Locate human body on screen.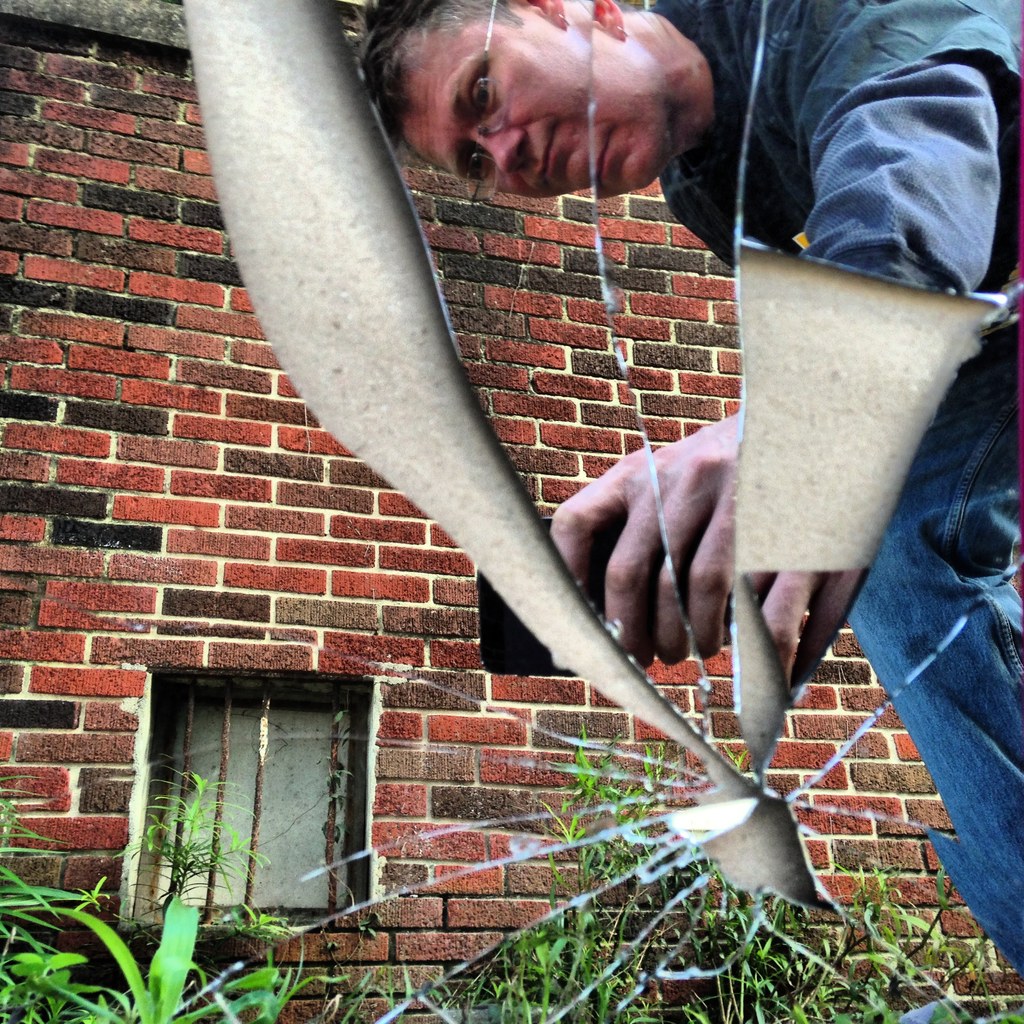
On screen at 356, 0, 1023, 982.
